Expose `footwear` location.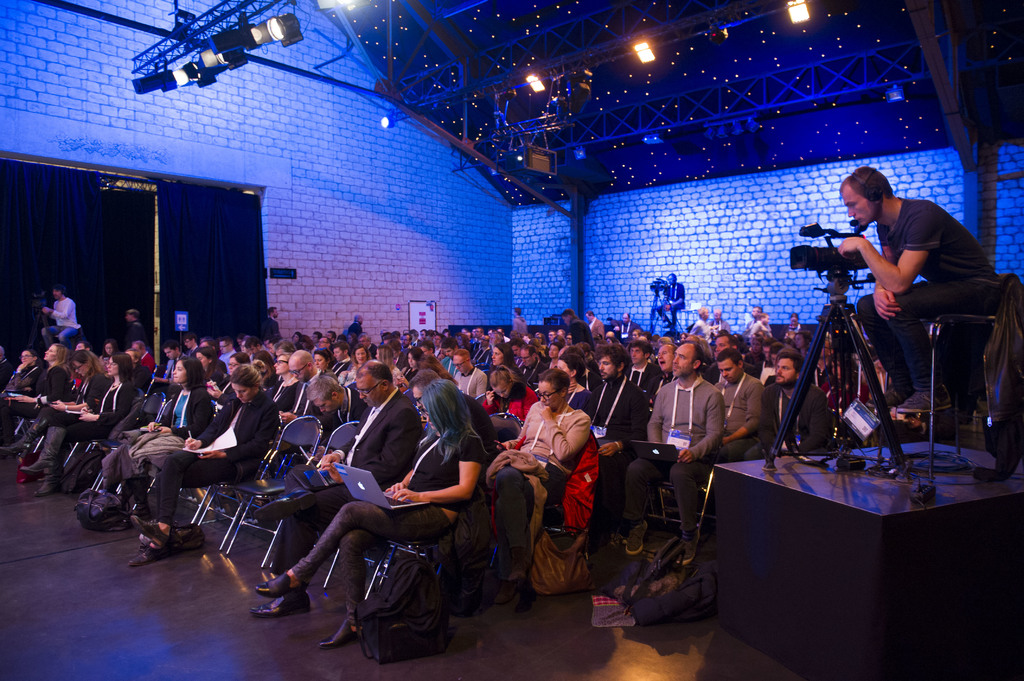
Exposed at left=252, top=591, right=311, bottom=618.
